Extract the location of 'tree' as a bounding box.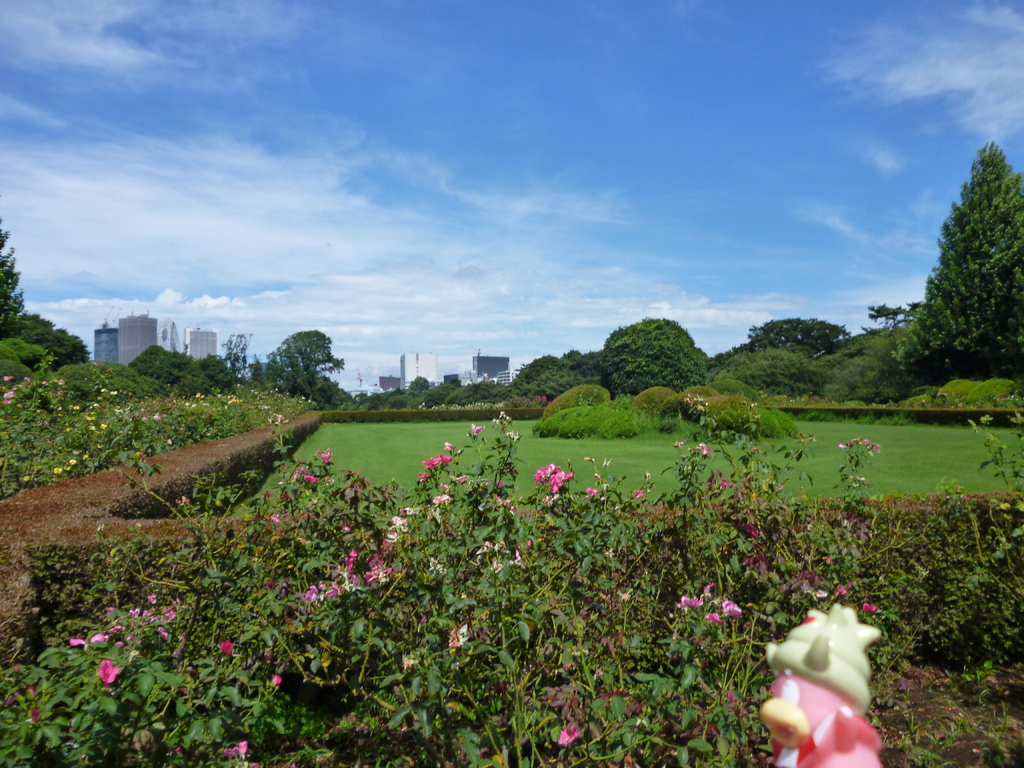
<bbox>916, 131, 1023, 408</bbox>.
